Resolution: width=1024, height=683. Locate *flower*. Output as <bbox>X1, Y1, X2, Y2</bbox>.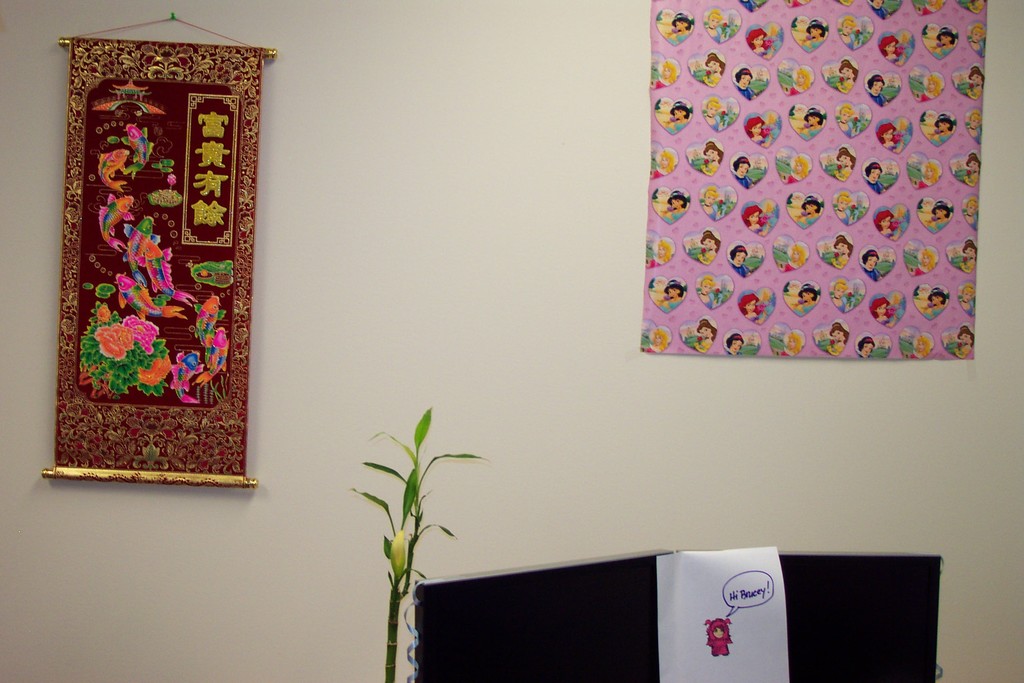
<bbox>94, 325, 135, 359</bbox>.
